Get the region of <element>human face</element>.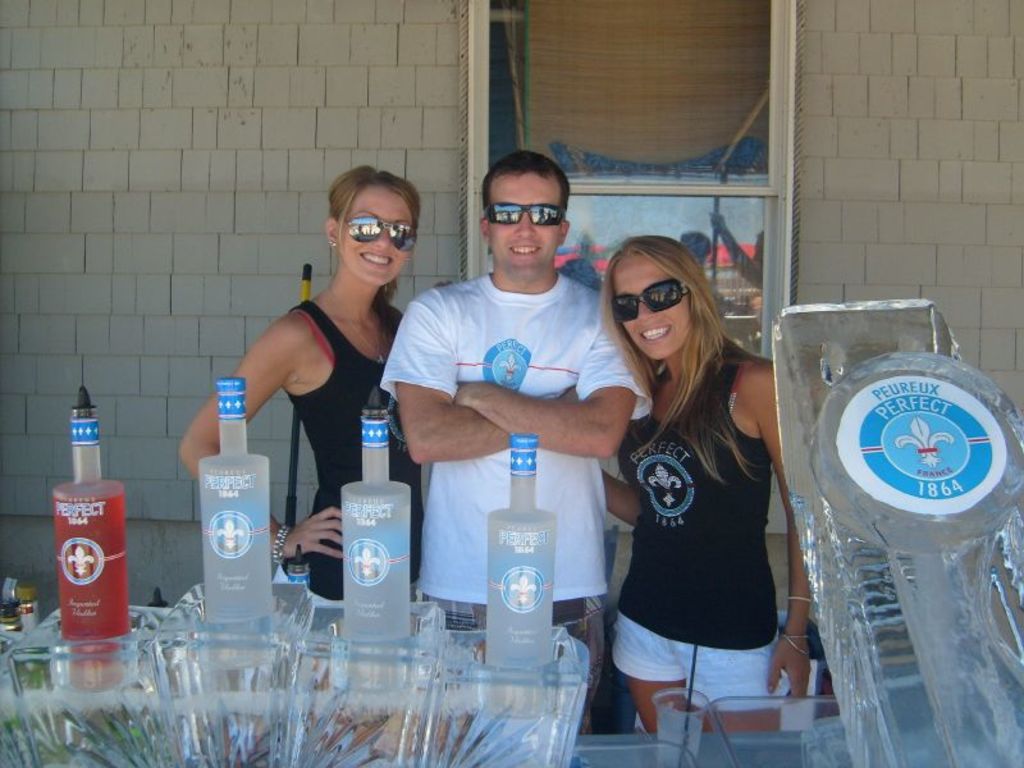
(left=332, top=183, right=407, bottom=303).
